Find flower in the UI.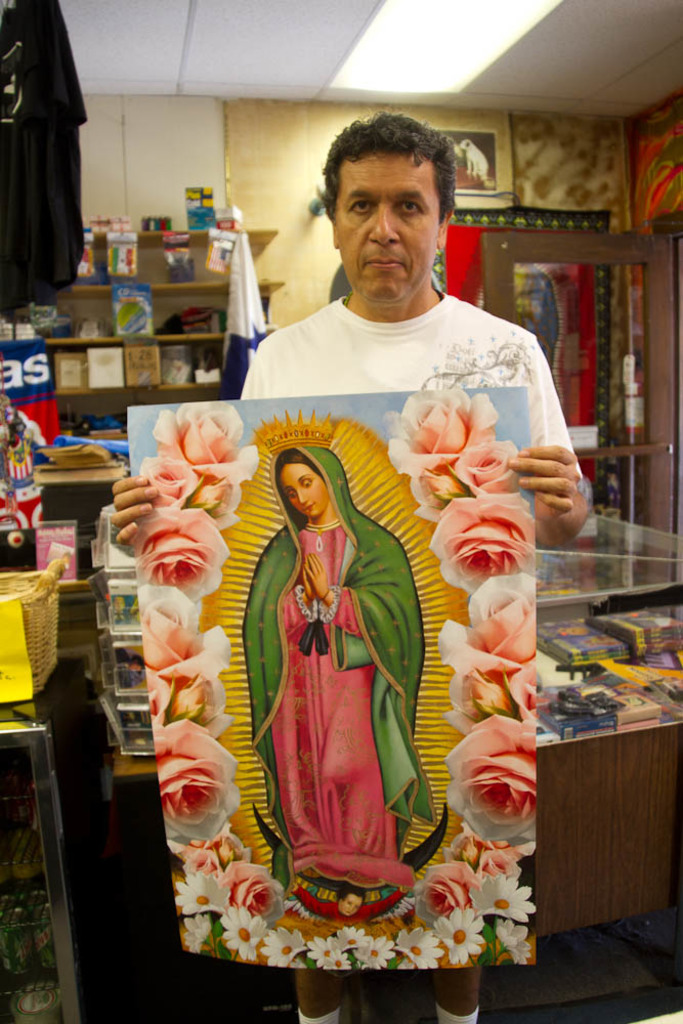
UI element at locate(359, 946, 393, 970).
